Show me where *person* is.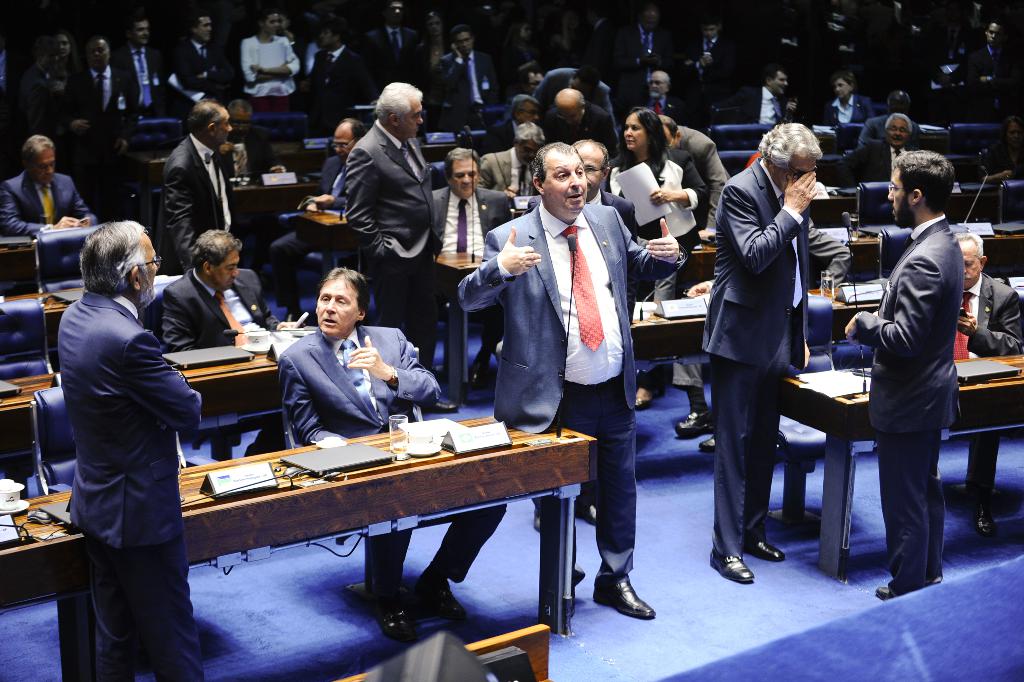
*person* is at {"left": 159, "top": 95, "right": 233, "bottom": 275}.
